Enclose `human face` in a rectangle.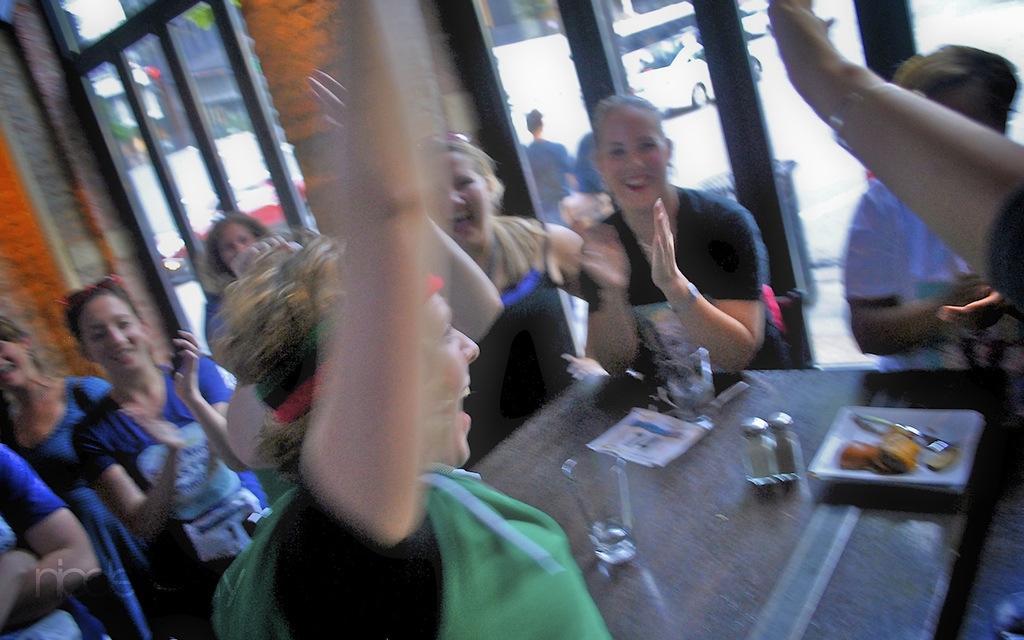
box(224, 223, 261, 266).
